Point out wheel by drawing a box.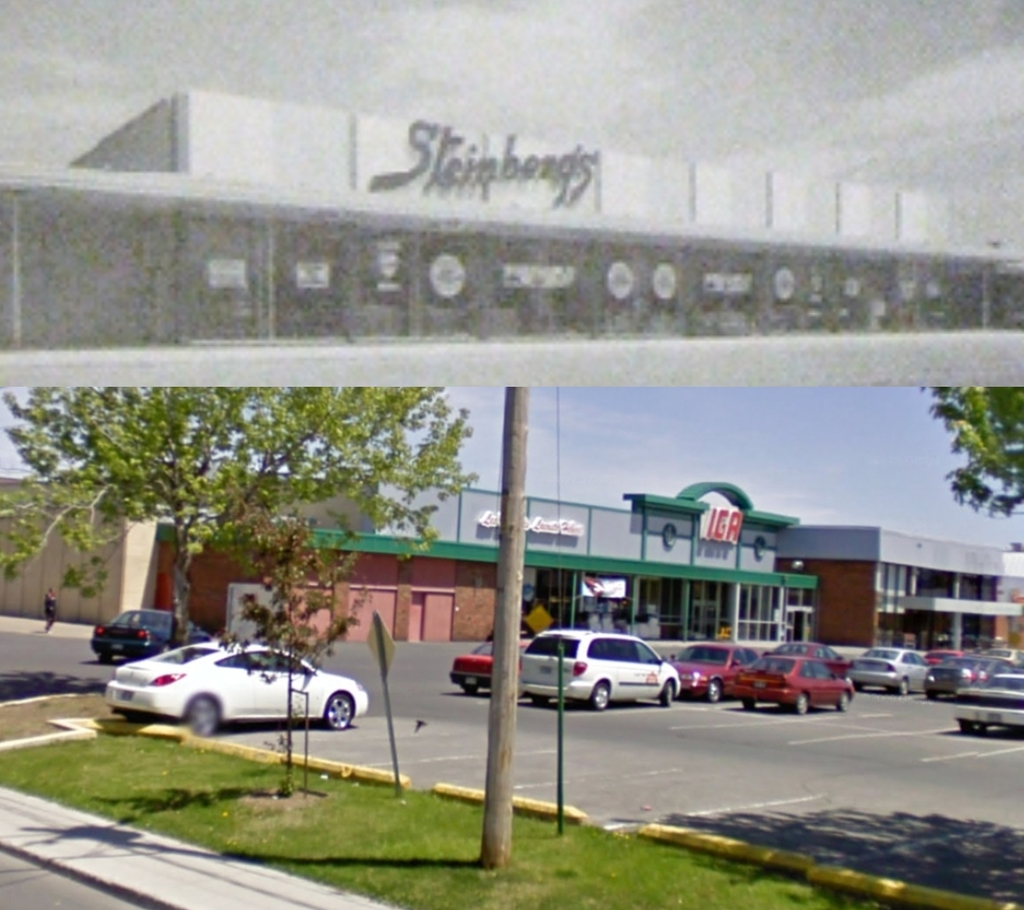
<bbox>162, 643, 167, 656</bbox>.
